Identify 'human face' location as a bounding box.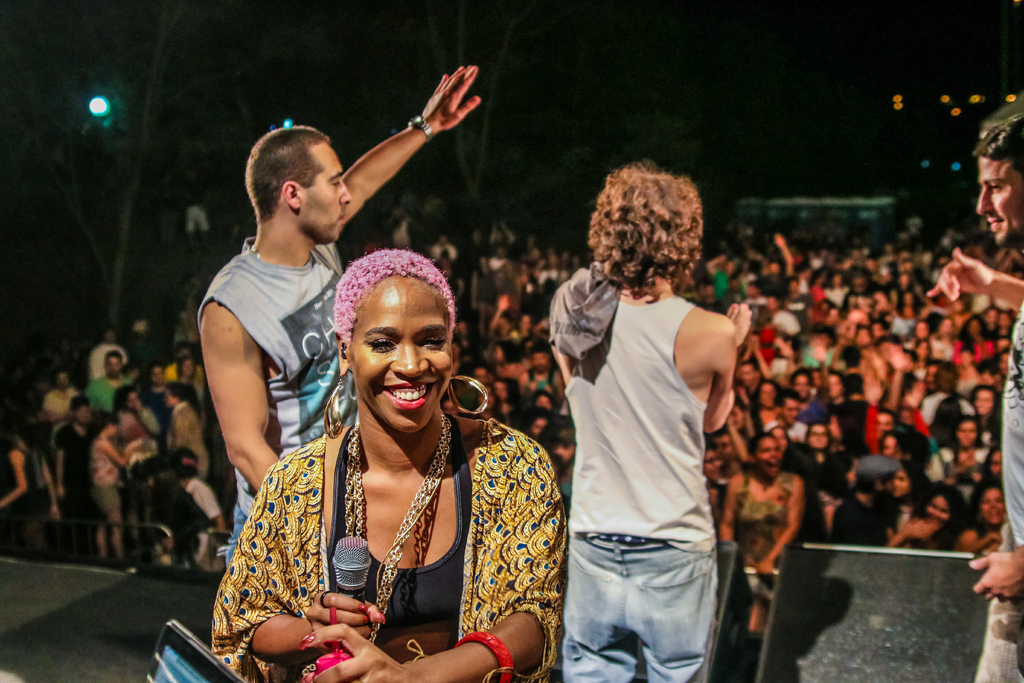
locate(758, 434, 780, 471).
